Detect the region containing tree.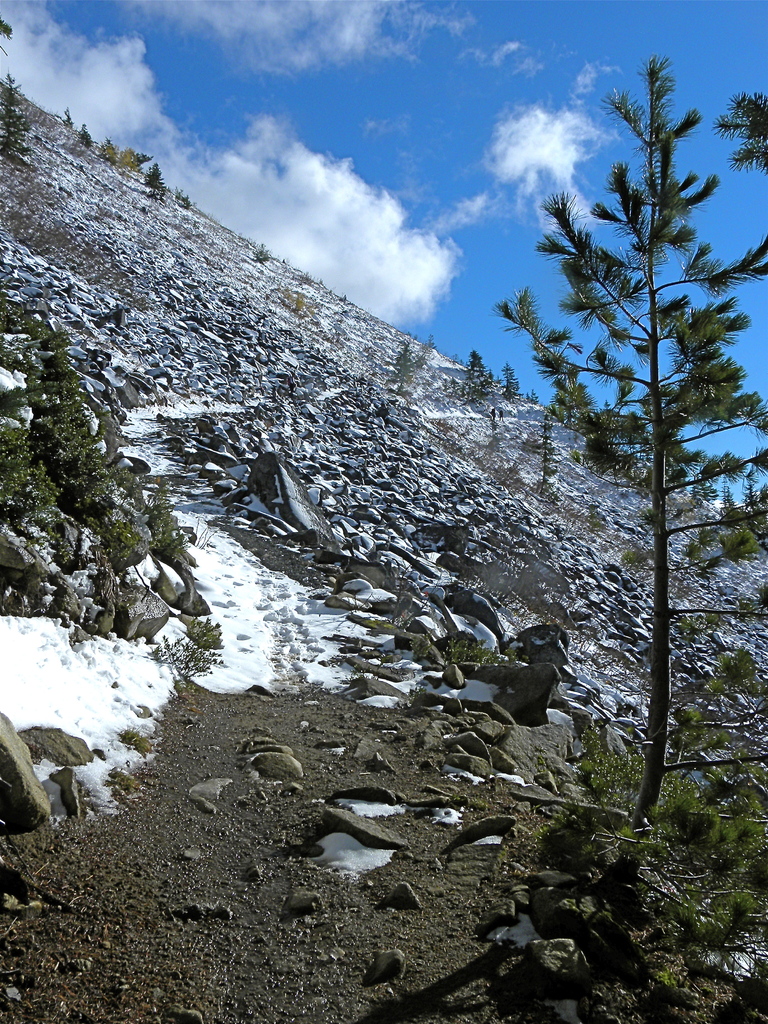
locate(525, 0, 737, 940).
